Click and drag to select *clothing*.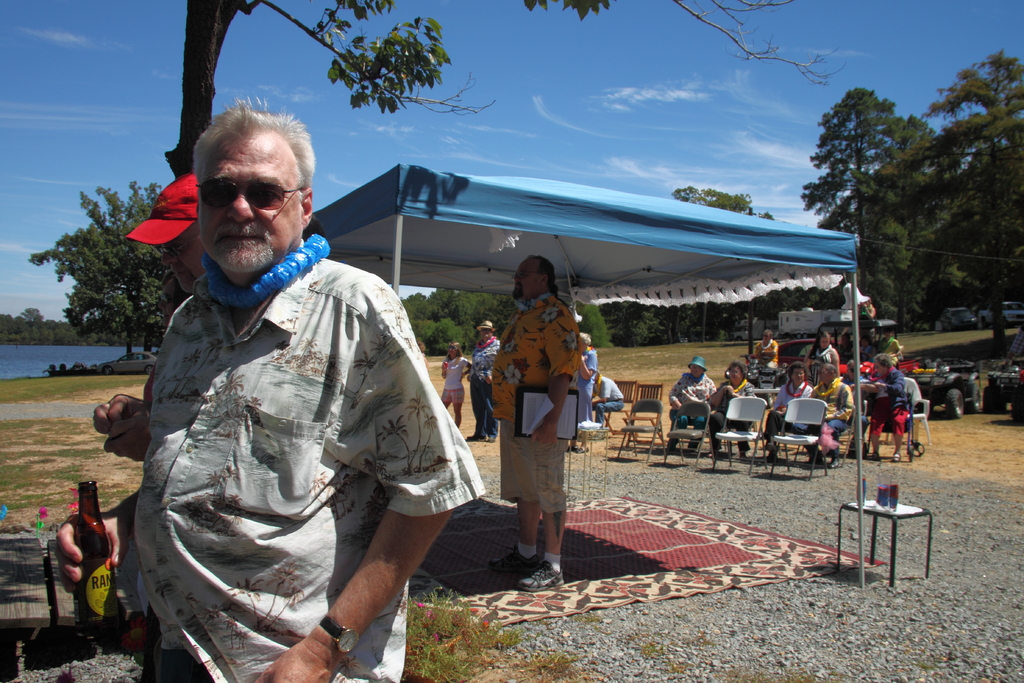
Selection: 753,339,780,373.
